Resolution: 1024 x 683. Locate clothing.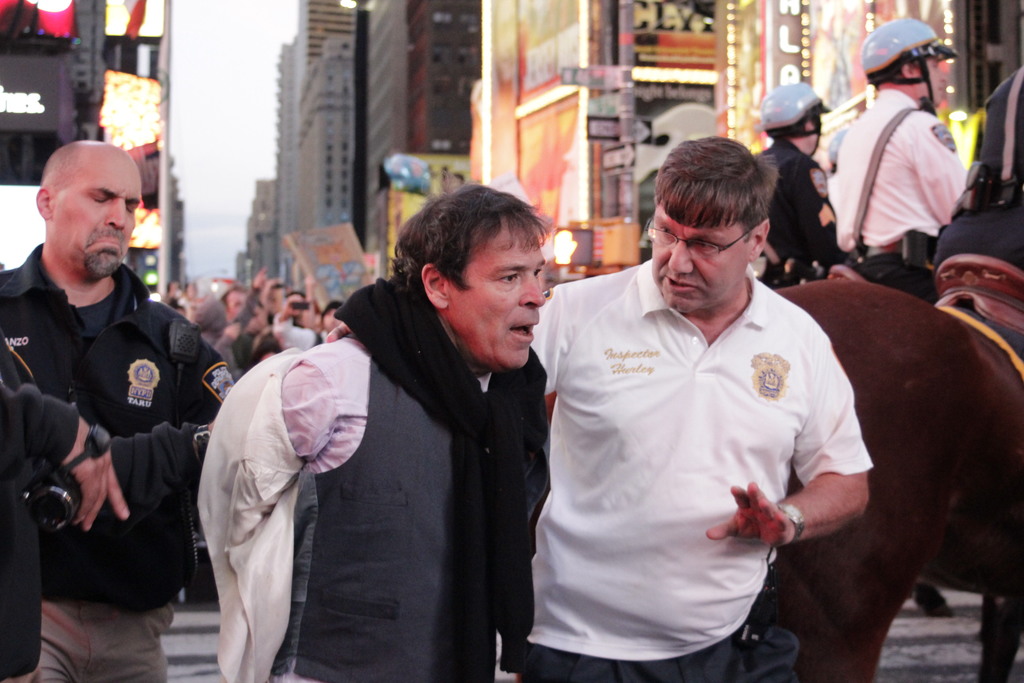
[0, 241, 234, 682].
